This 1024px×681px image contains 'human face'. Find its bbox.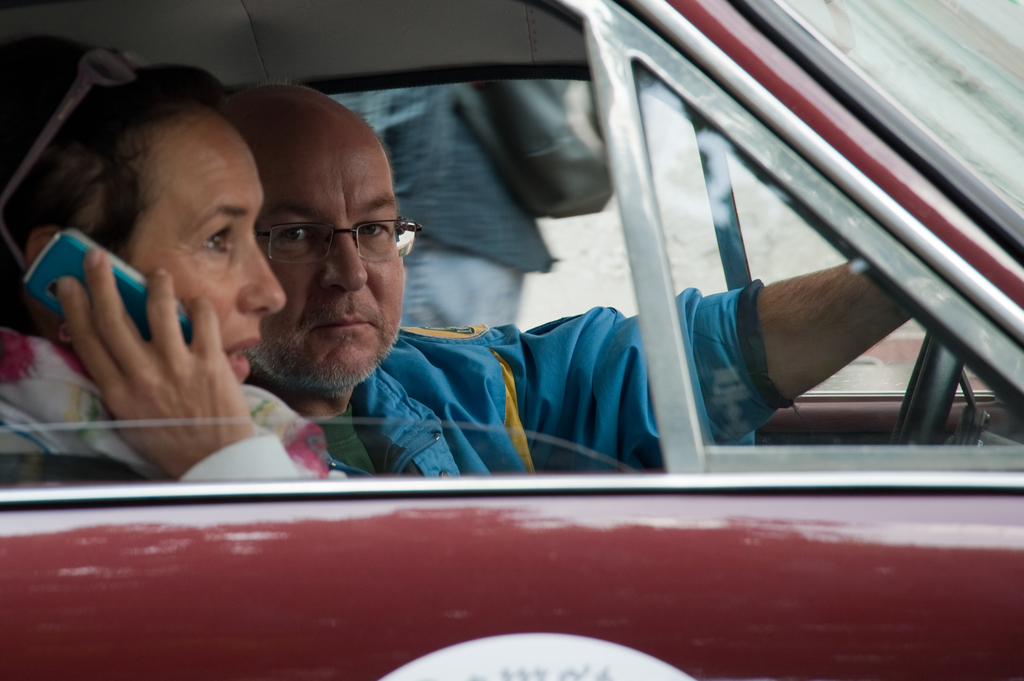
(124,133,287,383).
